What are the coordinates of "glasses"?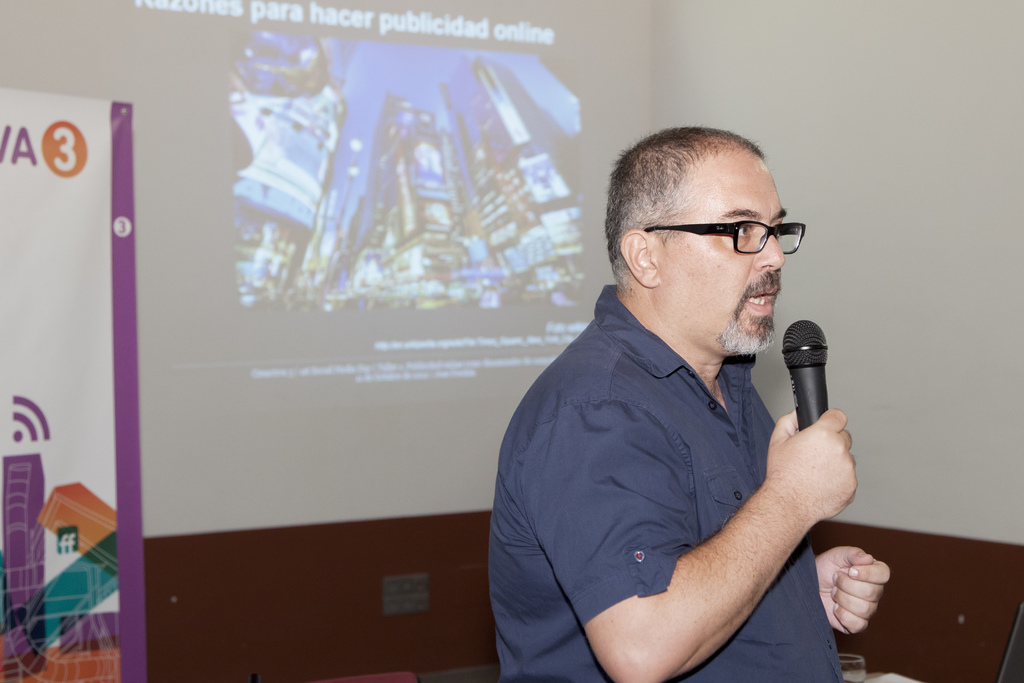
662, 210, 817, 266.
